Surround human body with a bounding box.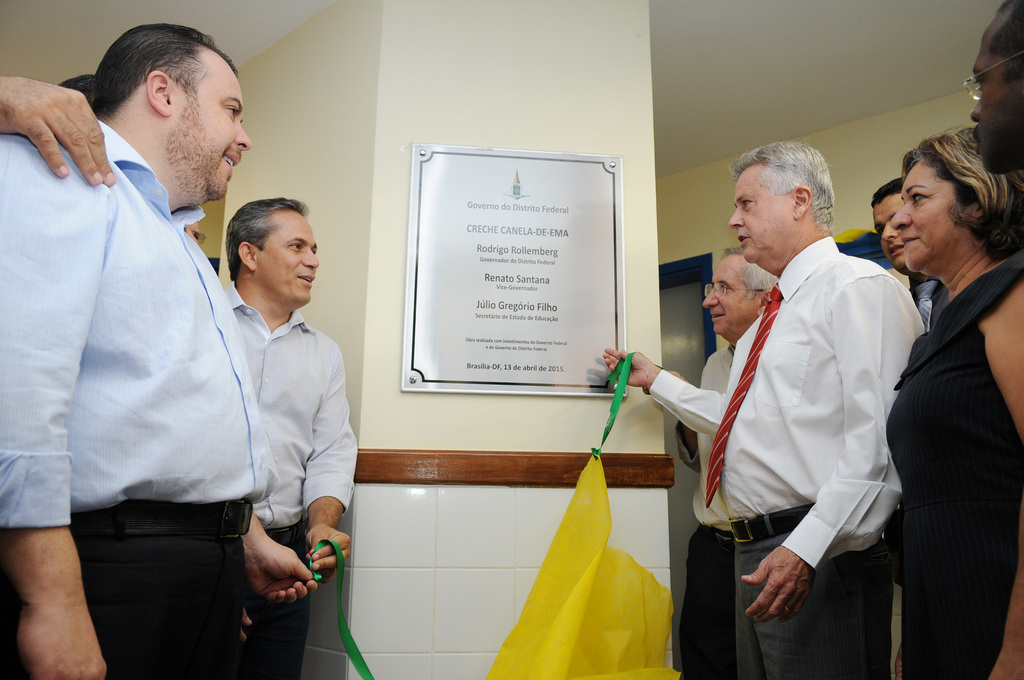
bbox=(17, 33, 308, 679).
